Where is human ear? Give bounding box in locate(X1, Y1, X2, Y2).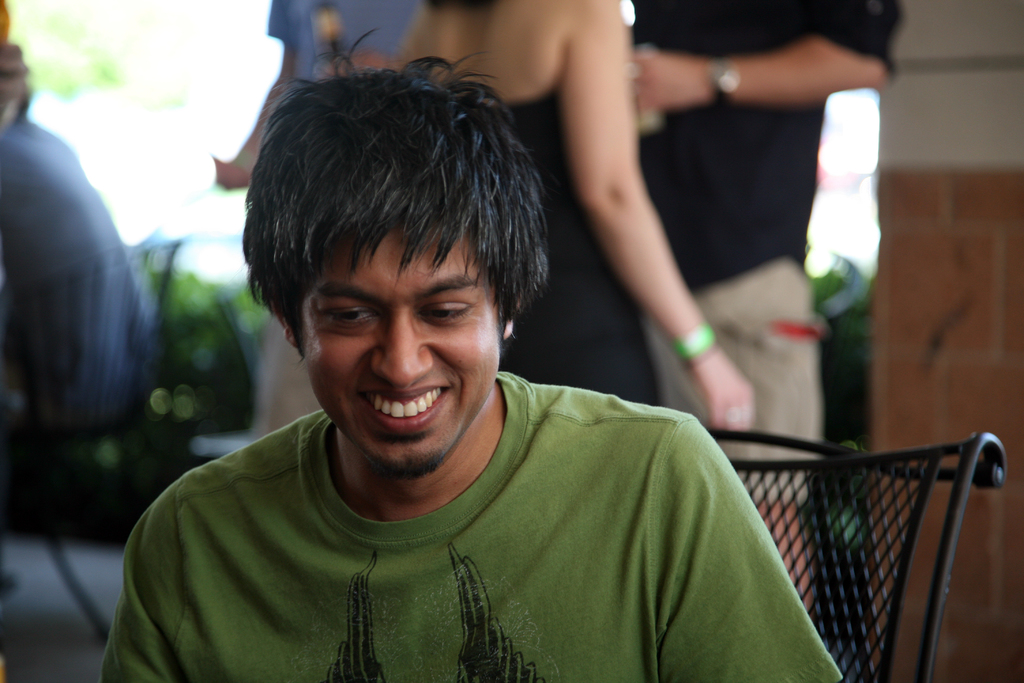
locate(500, 292, 520, 339).
